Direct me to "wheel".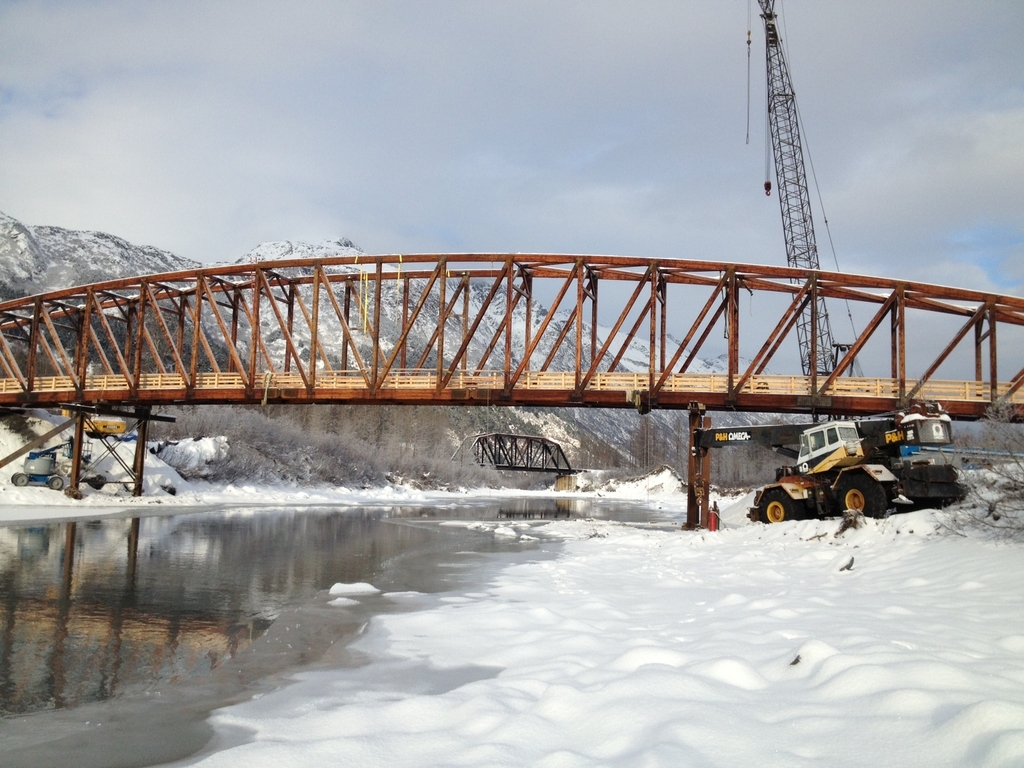
Direction: box=[761, 491, 792, 524].
